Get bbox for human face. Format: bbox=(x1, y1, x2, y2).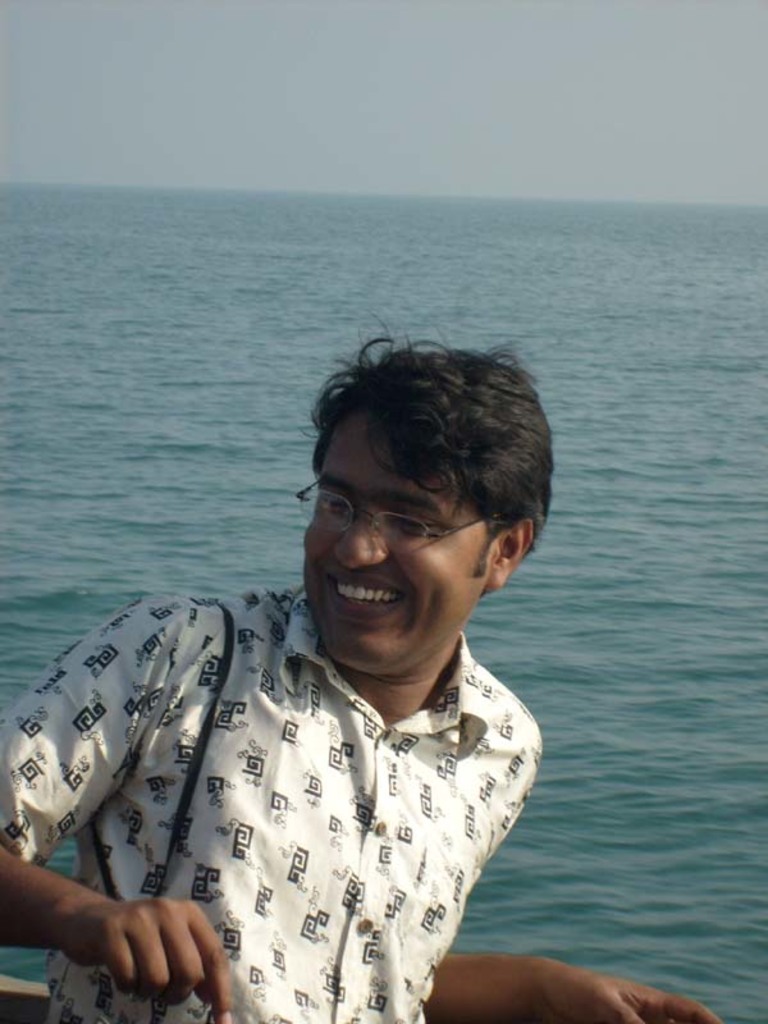
bbox=(296, 428, 524, 668).
